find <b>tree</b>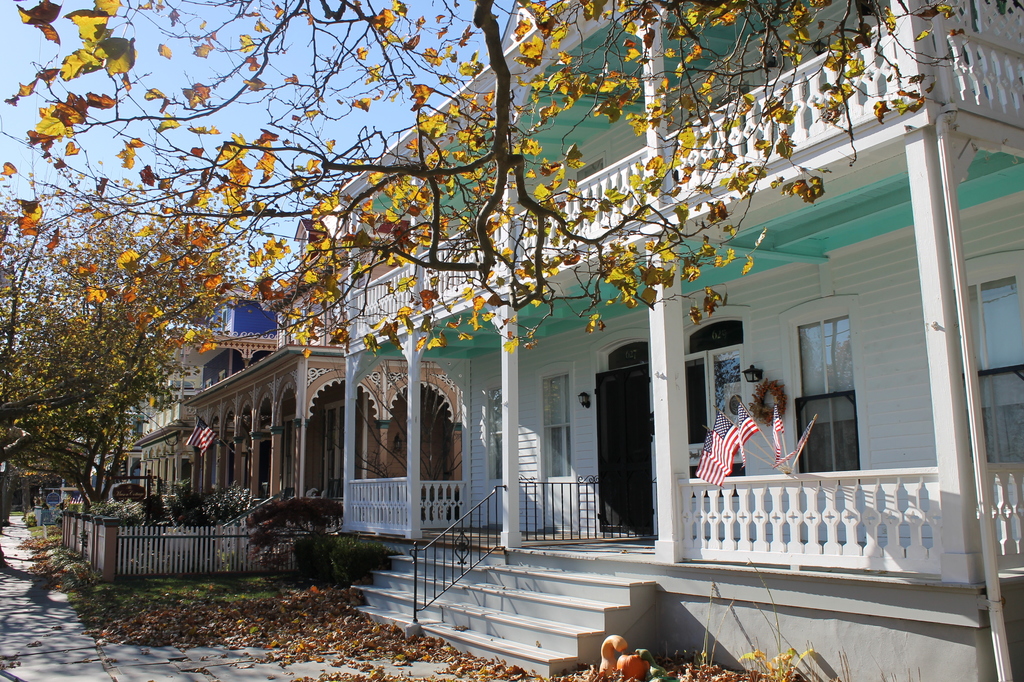
region(17, 147, 186, 565)
